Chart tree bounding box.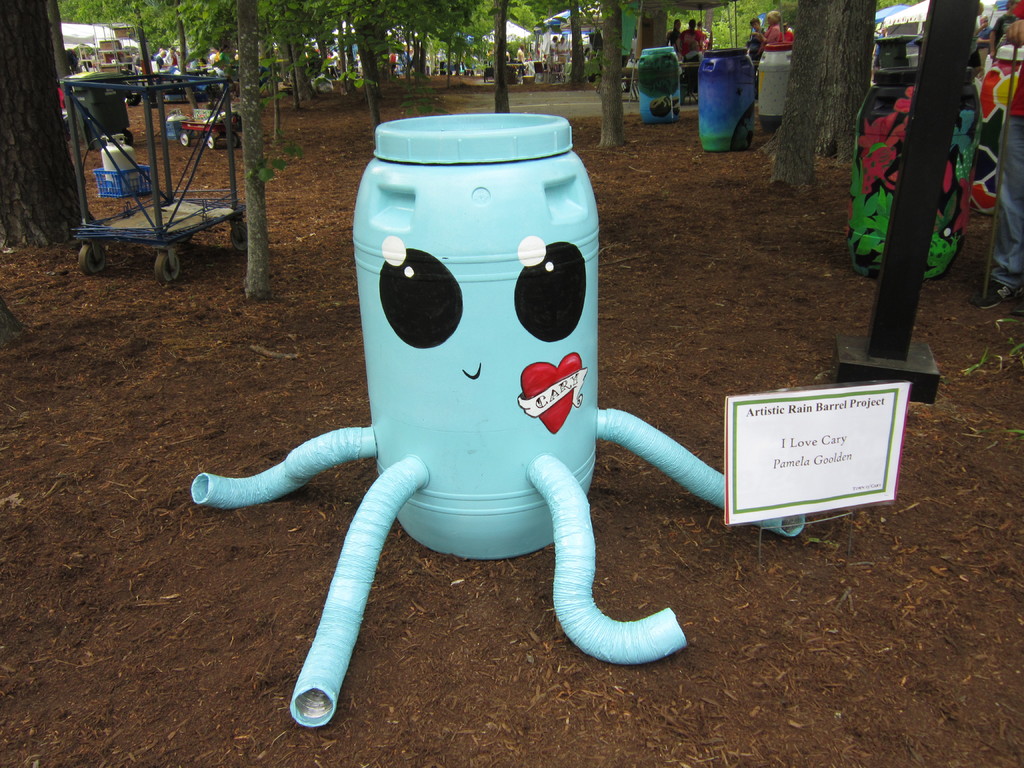
Charted: <box>664,0,804,49</box>.
